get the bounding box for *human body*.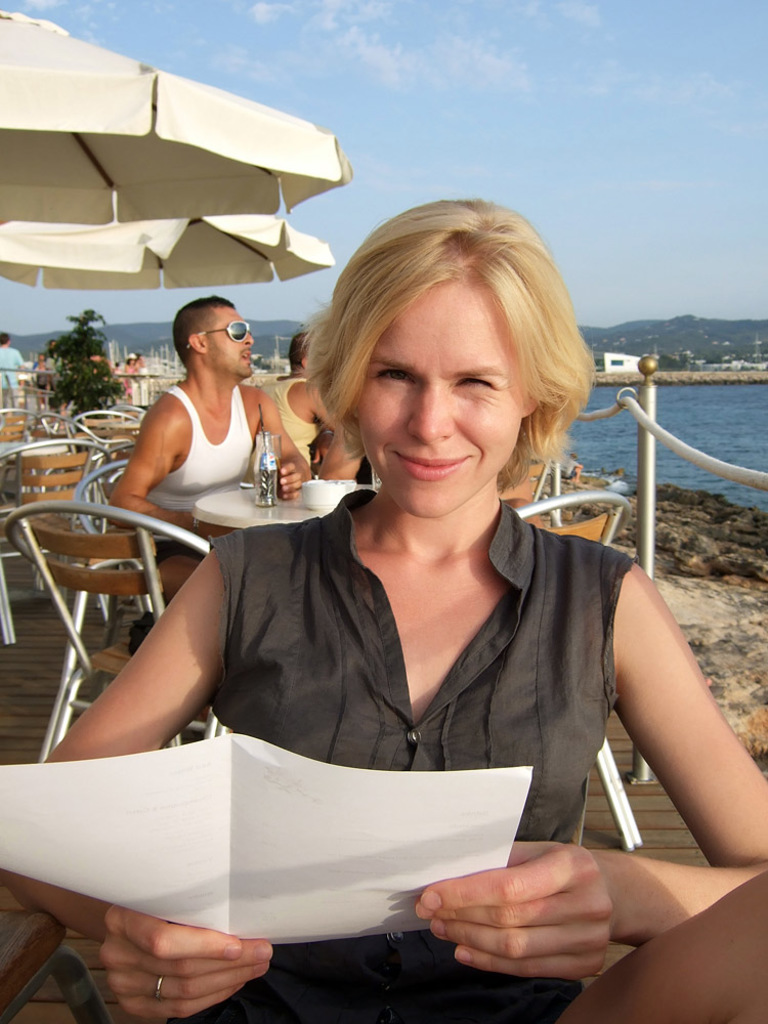
[135, 362, 146, 401].
